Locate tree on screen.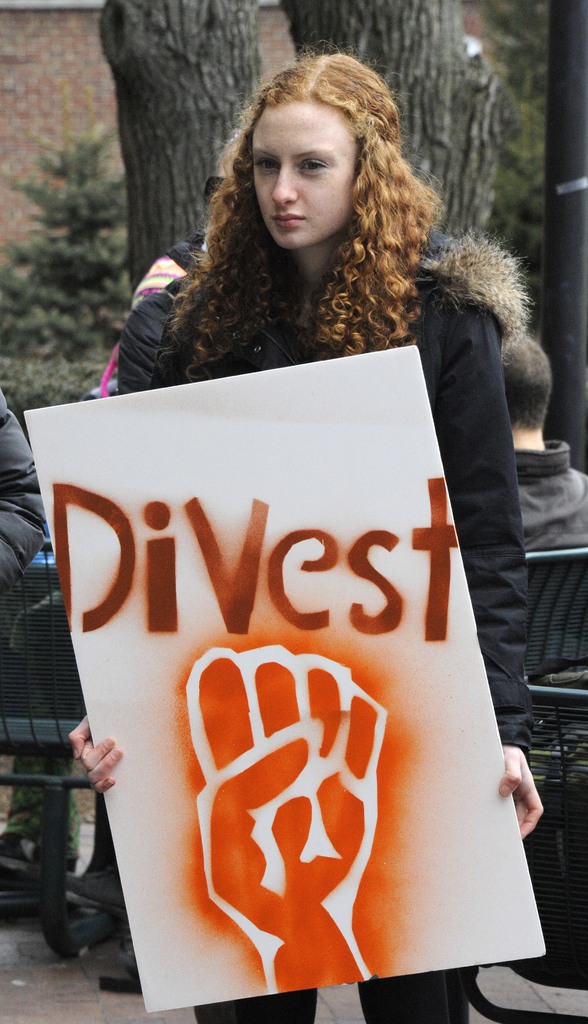
On screen at (102,3,262,287).
